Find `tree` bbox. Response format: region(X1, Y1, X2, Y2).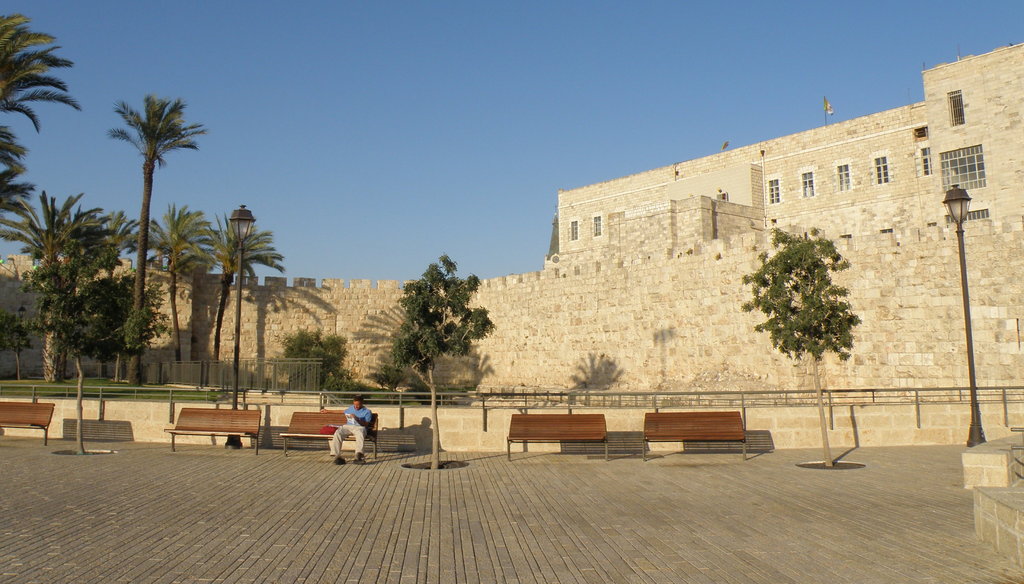
region(0, 15, 81, 133).
